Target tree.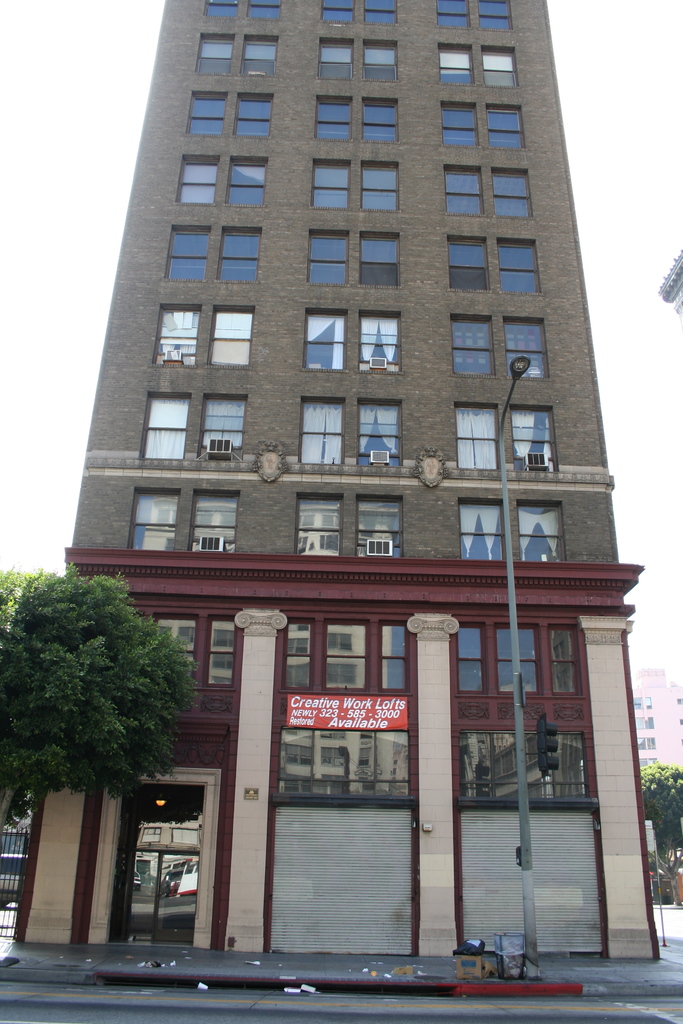
Target region: 11/545/201/838.
